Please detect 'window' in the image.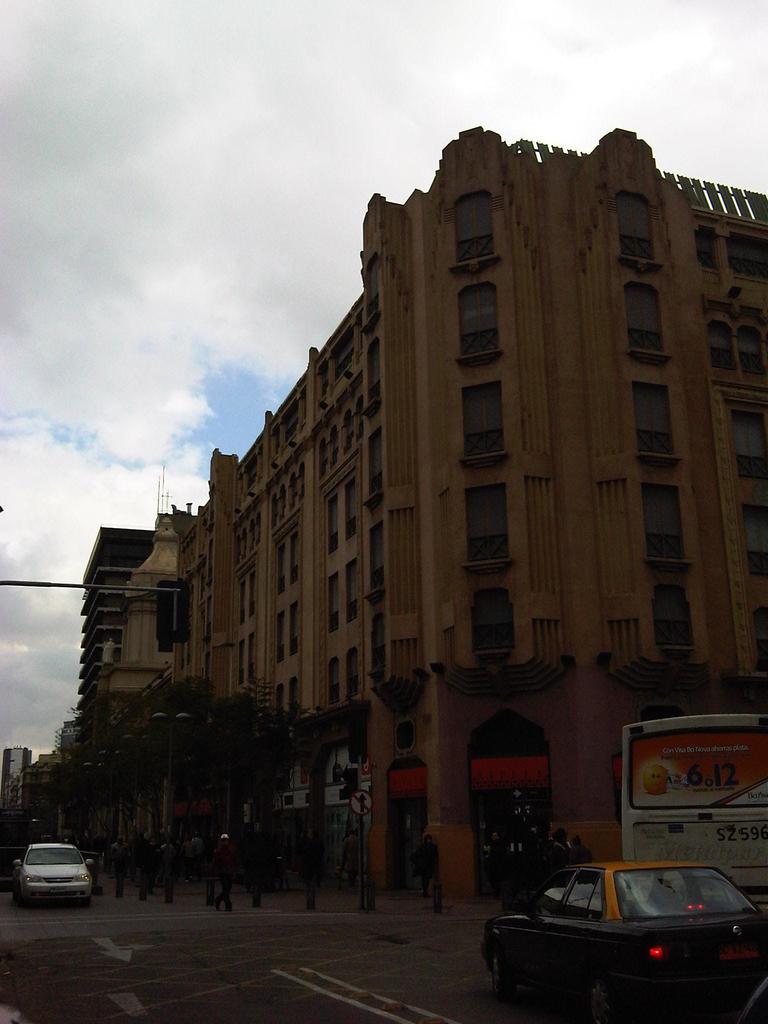
crop(327, 492, 348, 556).
